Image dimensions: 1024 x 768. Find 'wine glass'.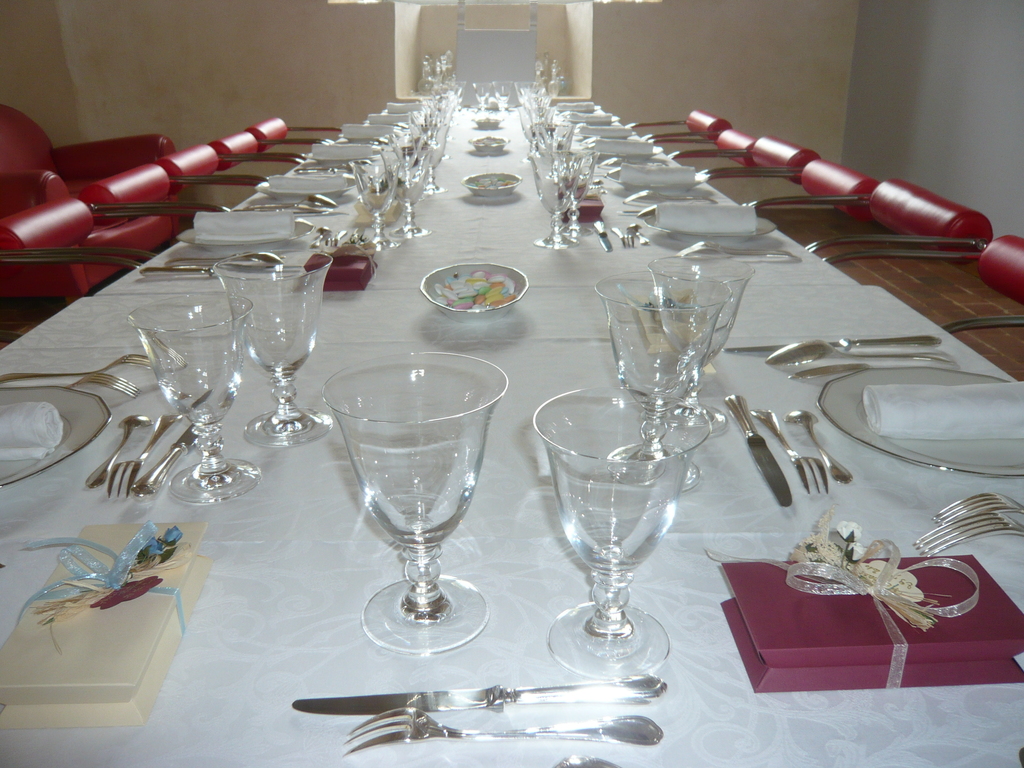
region(129, 301, 255, 508).
